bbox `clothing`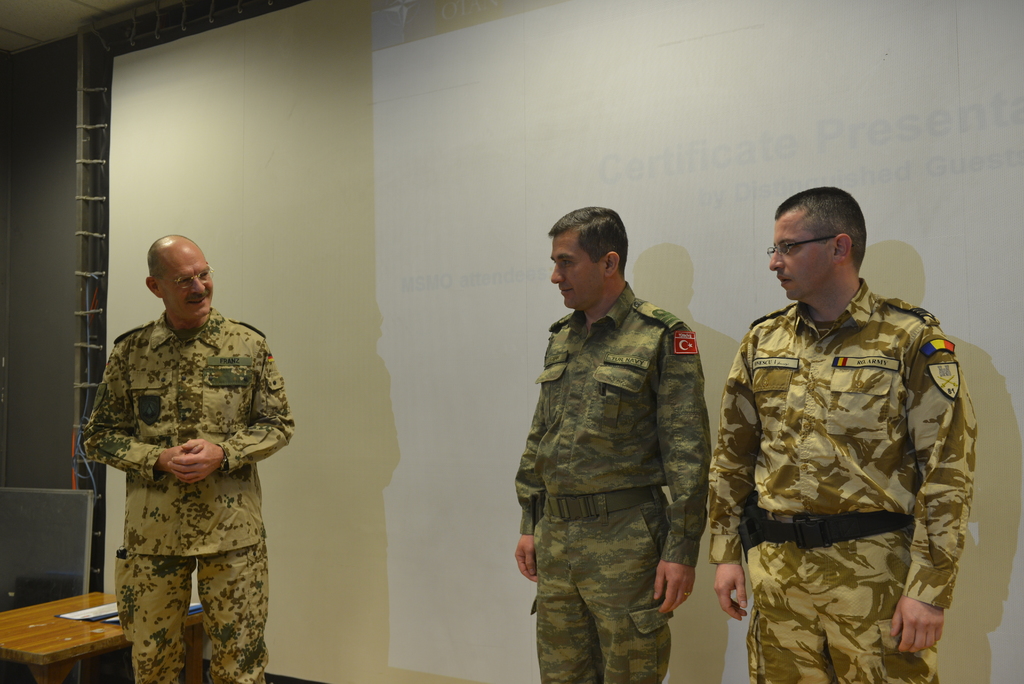
[x1=79, y1=302, x2=295, y2=682]
